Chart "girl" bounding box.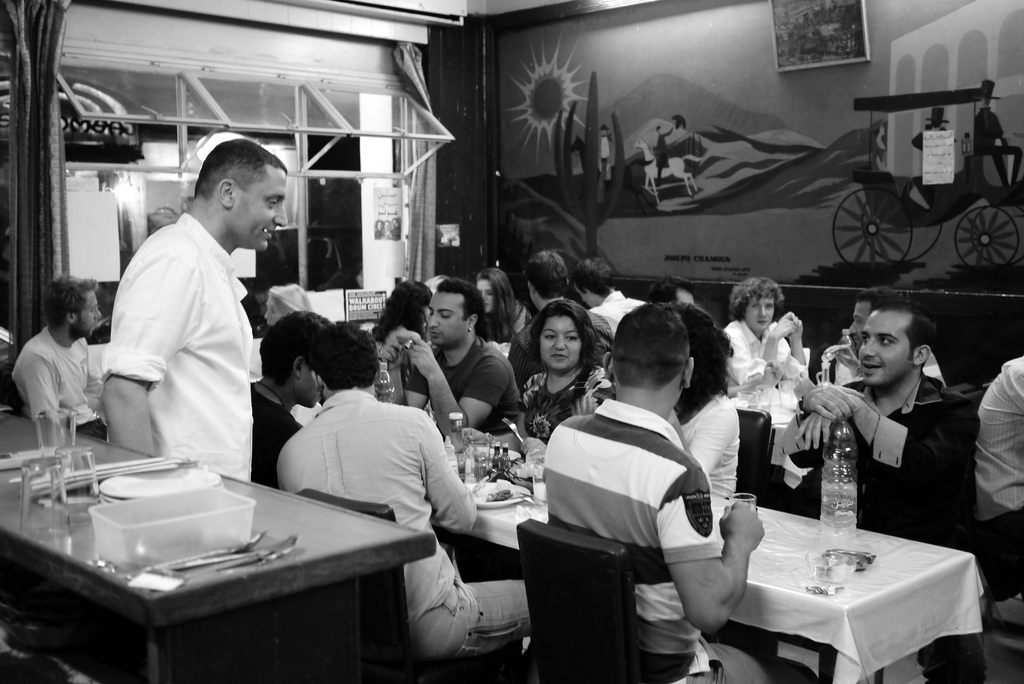
Charted: left=491, top=295, right=609, bottom=452.
